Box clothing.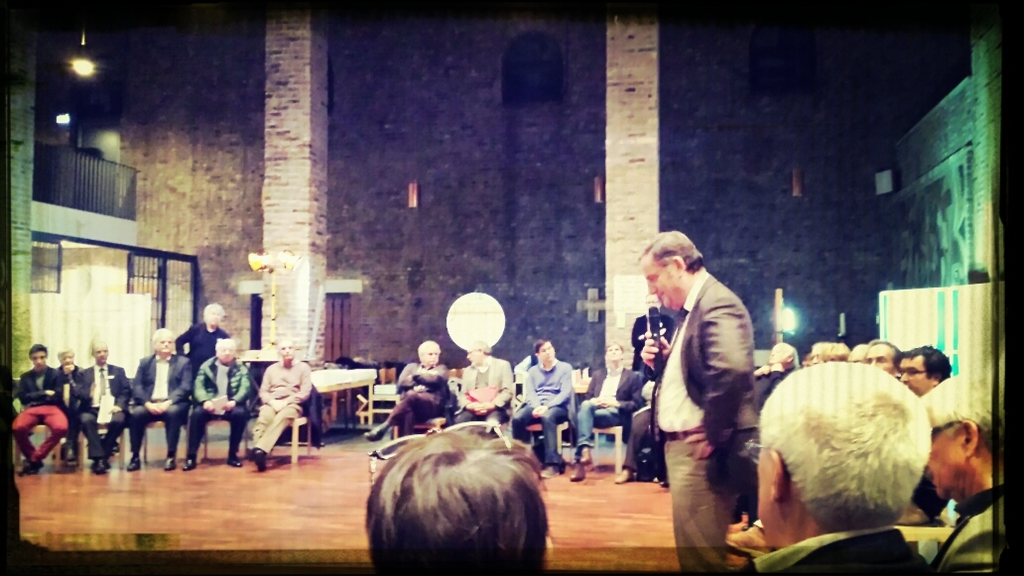
bbox=[744, 527, 926, 572].
